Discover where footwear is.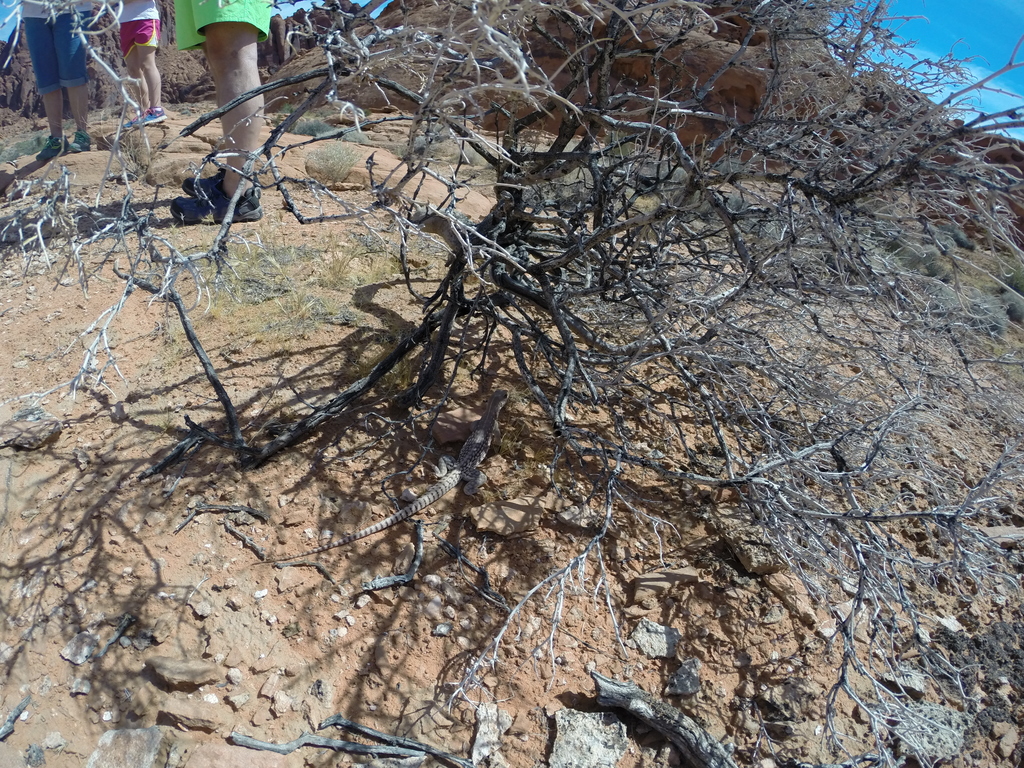
Discovered at bbox(134, 106, 165, 127).
